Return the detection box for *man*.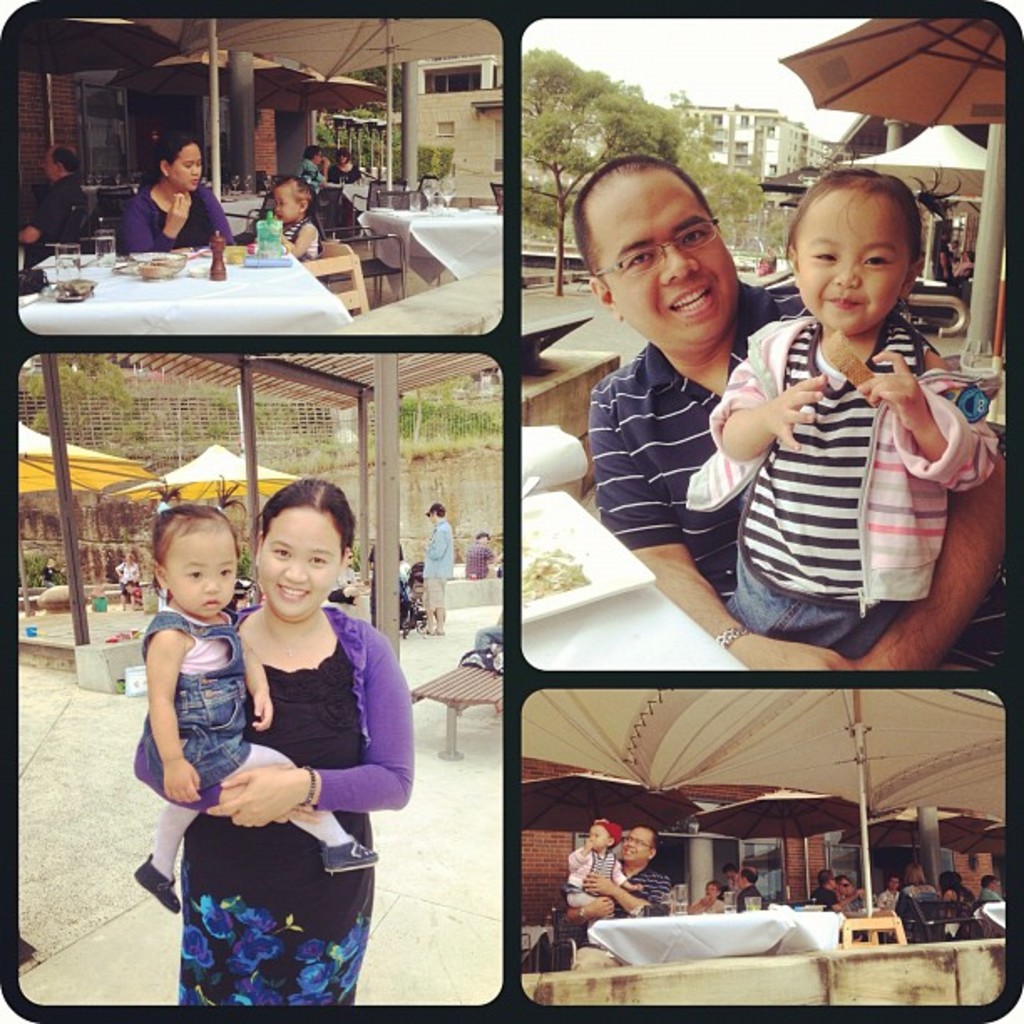
bbox=[15, 144, 85, 246].
